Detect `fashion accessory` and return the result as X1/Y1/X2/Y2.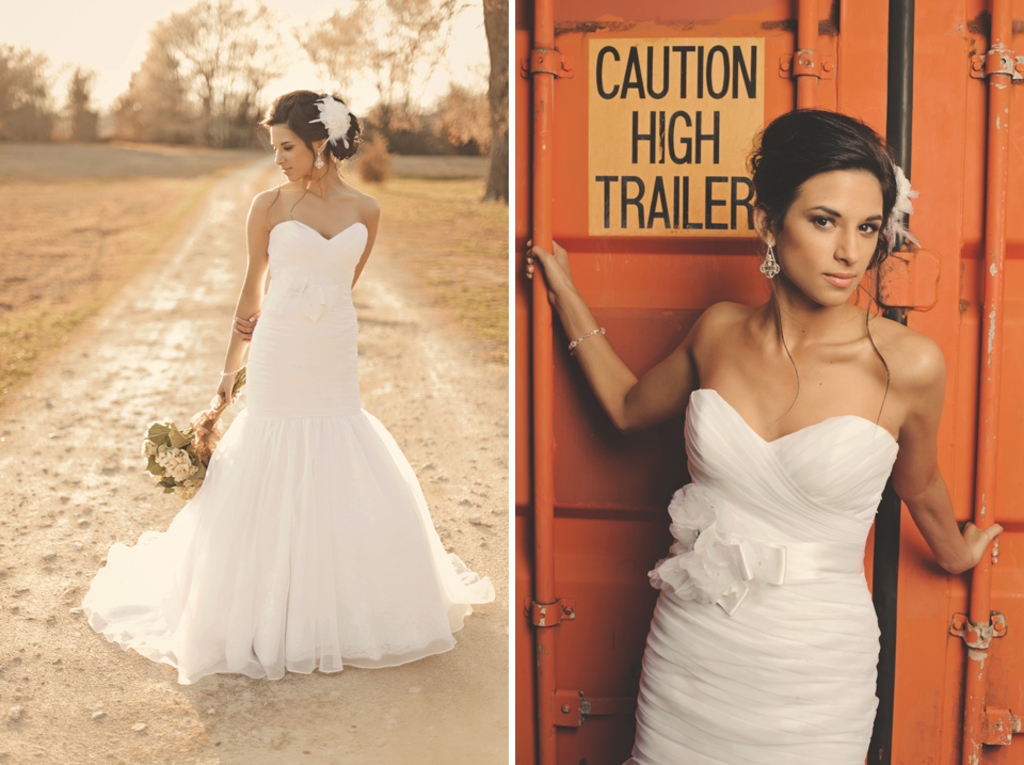
889/161/919/244.
